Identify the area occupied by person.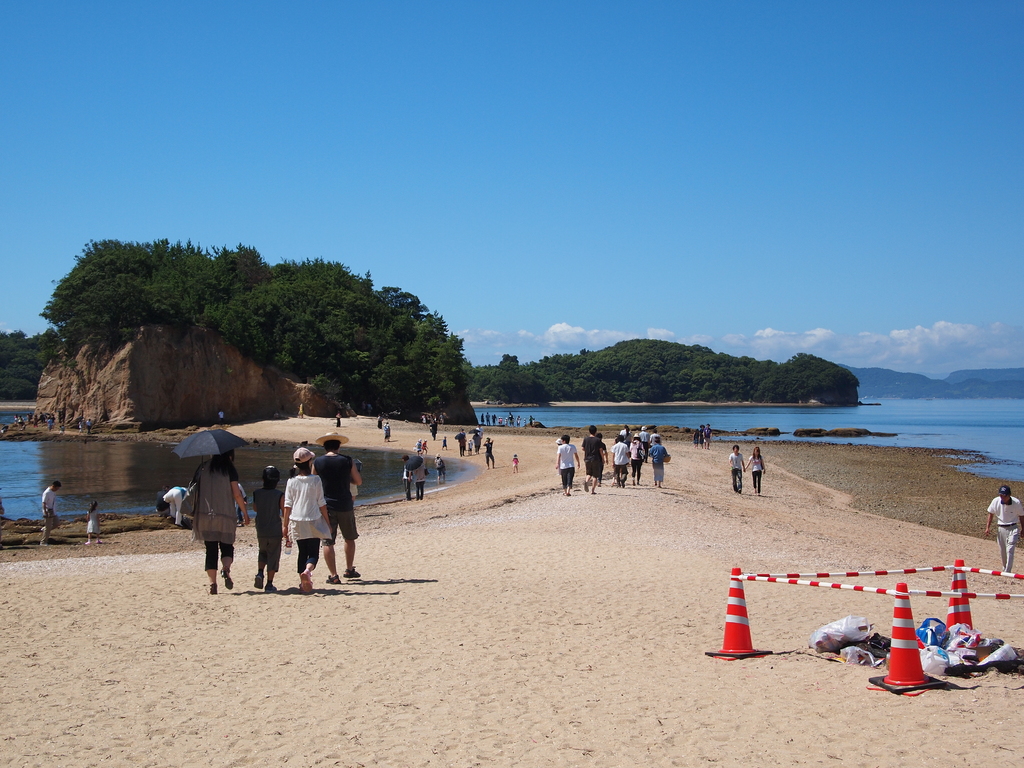
Area: [x1=417, y1=442, x2=428, y2=454].
